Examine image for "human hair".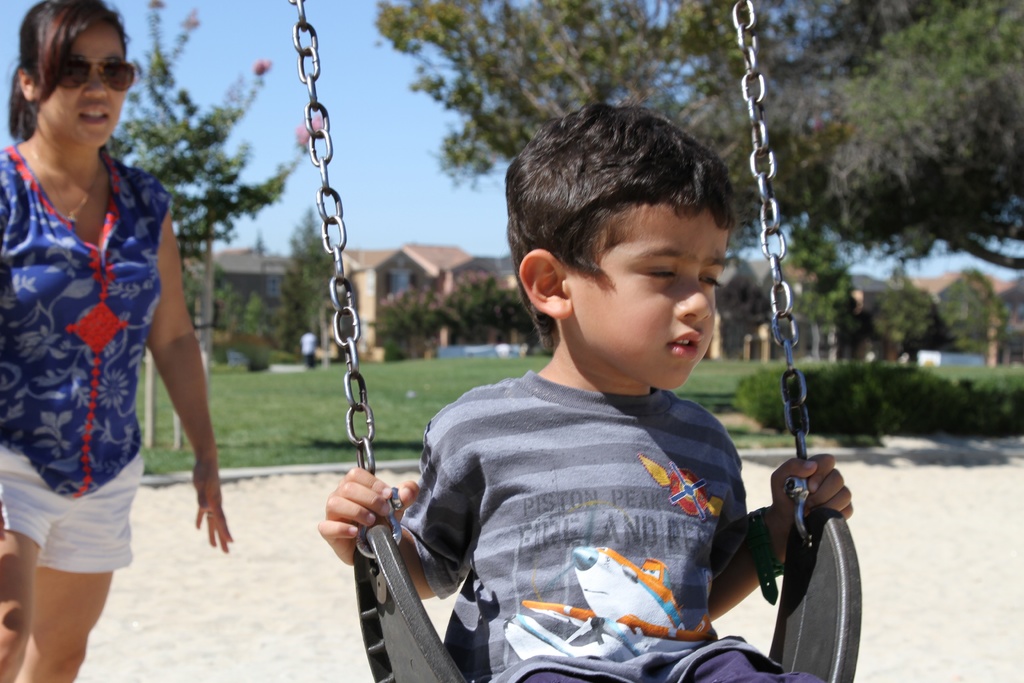
Examination result: [x1=493, y1=103, x2=732, y2=372].
